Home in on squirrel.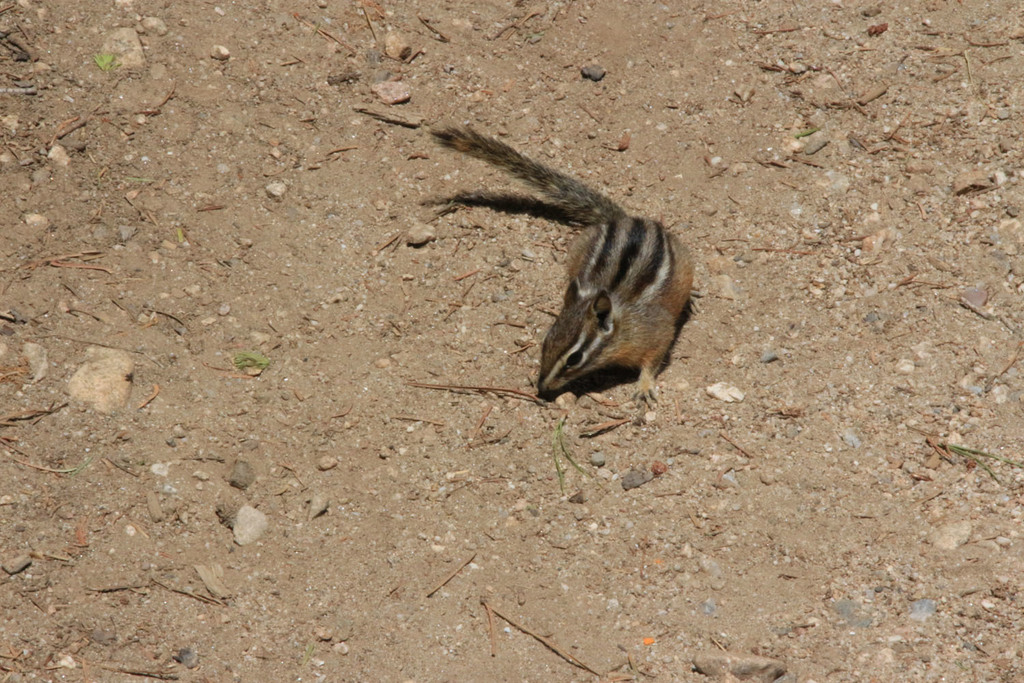
Homed in at bbox=[426, 120, 698, 400].
